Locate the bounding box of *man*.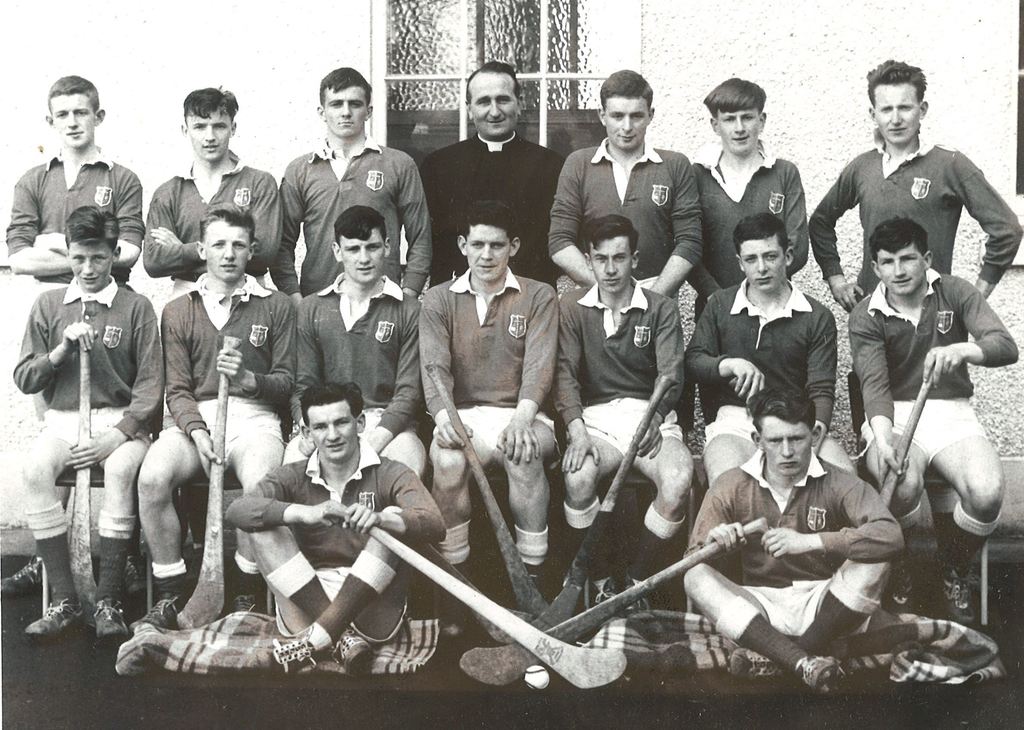
Bounding box: [544,74,691,369].
